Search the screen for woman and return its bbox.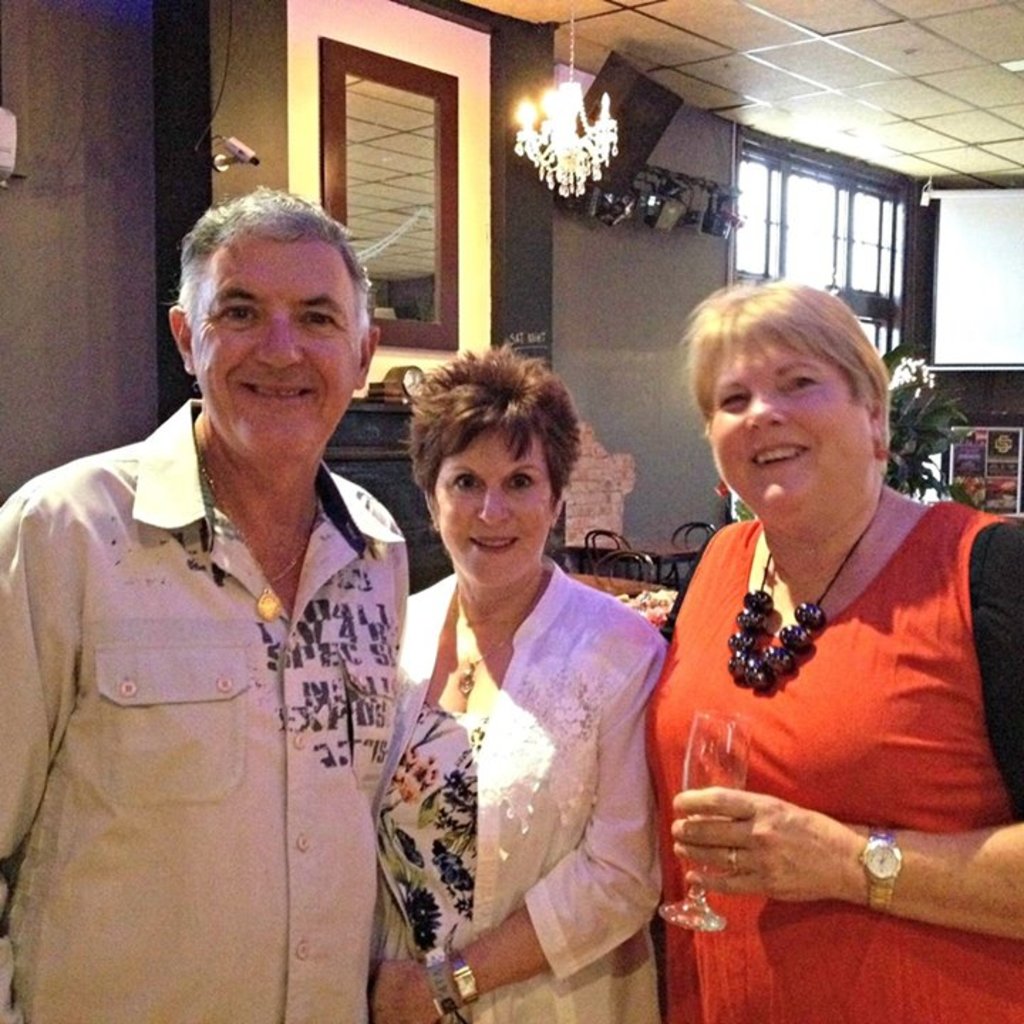
Found: {"x1": 366, "y1": 336, "x2": 671, "y2": 1023}.
